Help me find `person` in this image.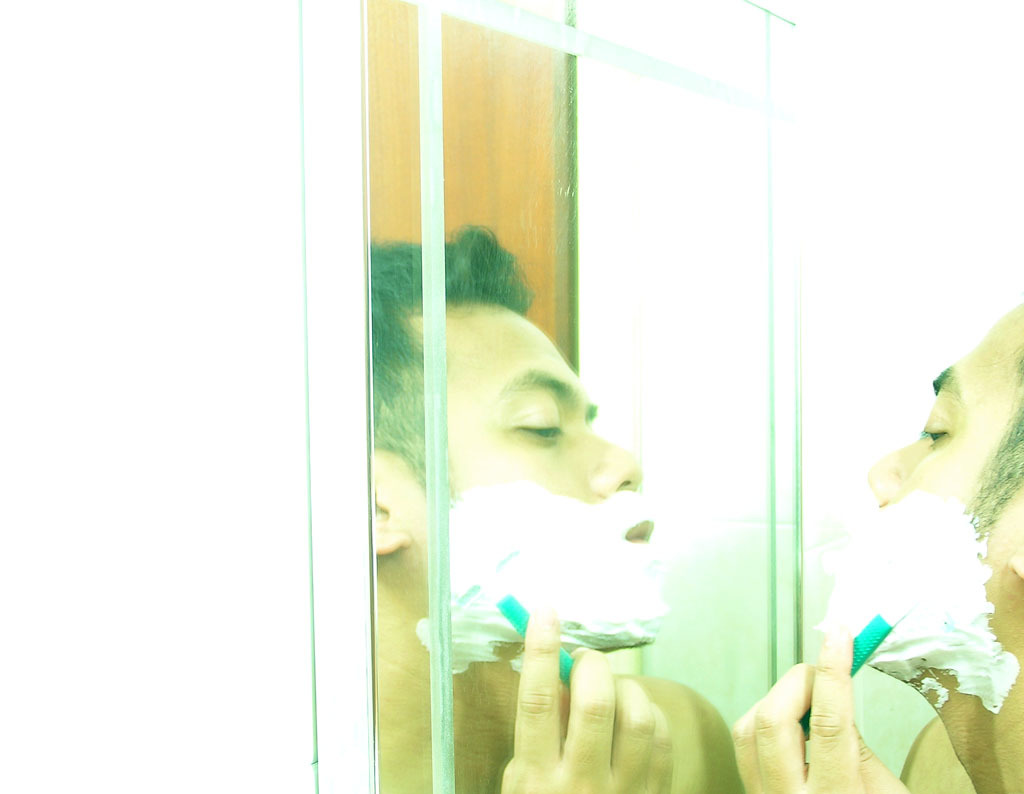
Found it: [728,316,1023,793].
